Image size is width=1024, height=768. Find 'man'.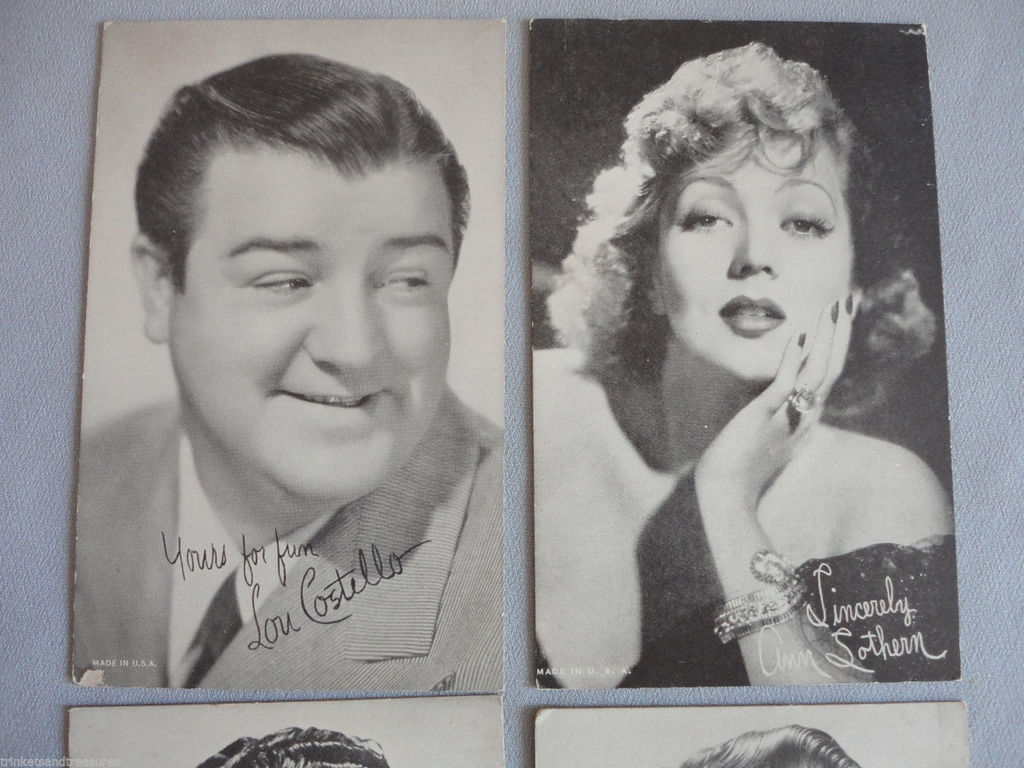
[x1=55, y1=63, x2=575, y2=702].
